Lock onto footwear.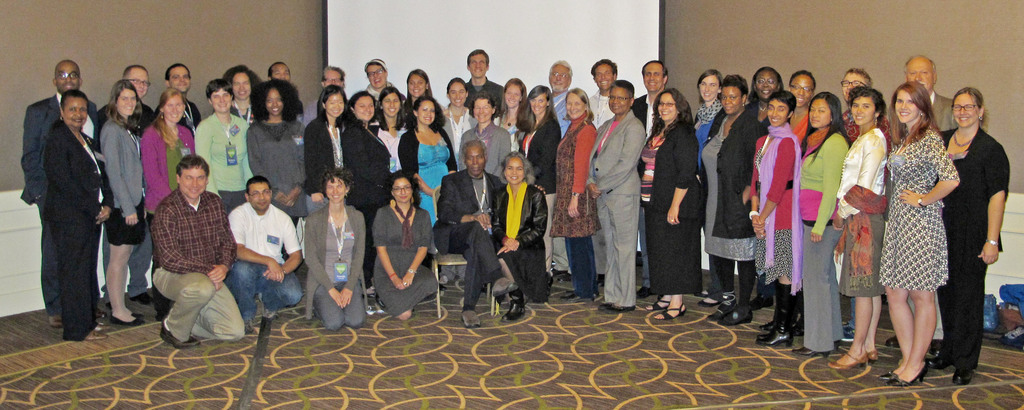
Locked: 757 331 792 345.
